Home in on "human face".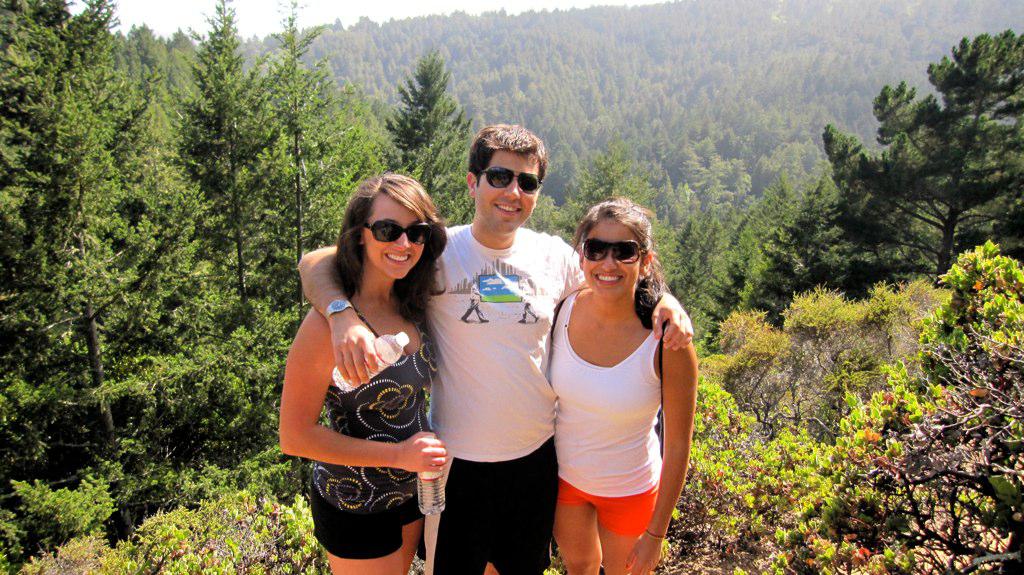
Homed in at pyautogui.locateOnScreen(362, 192, 423, 283).
